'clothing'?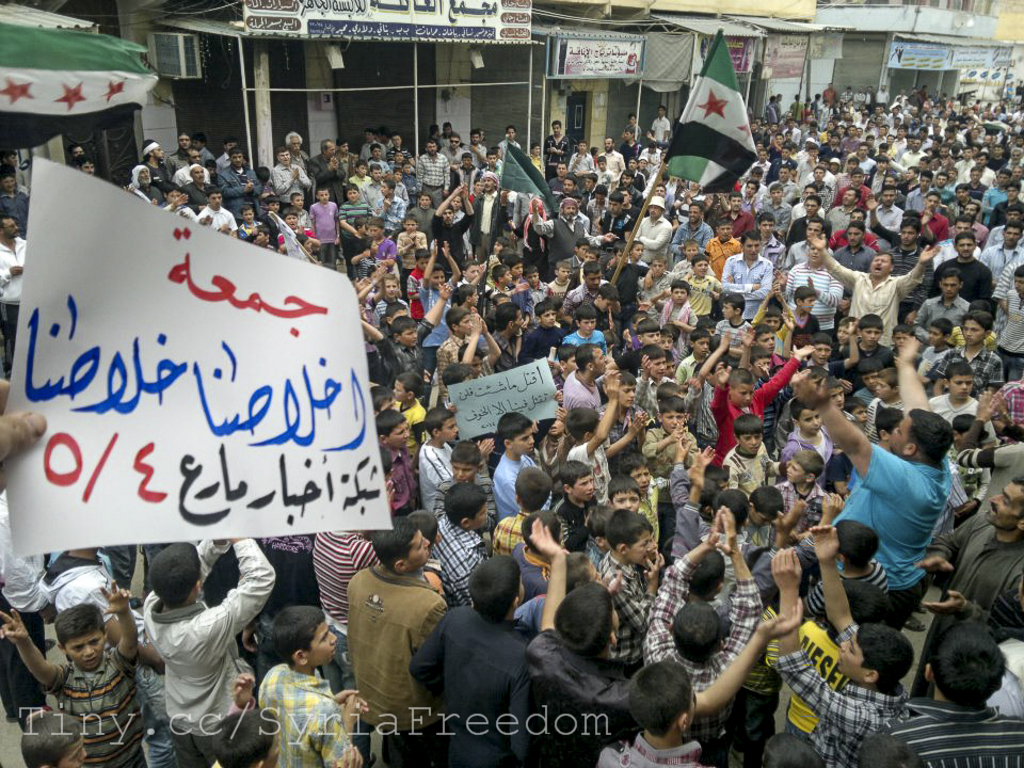
336,198,366,262
